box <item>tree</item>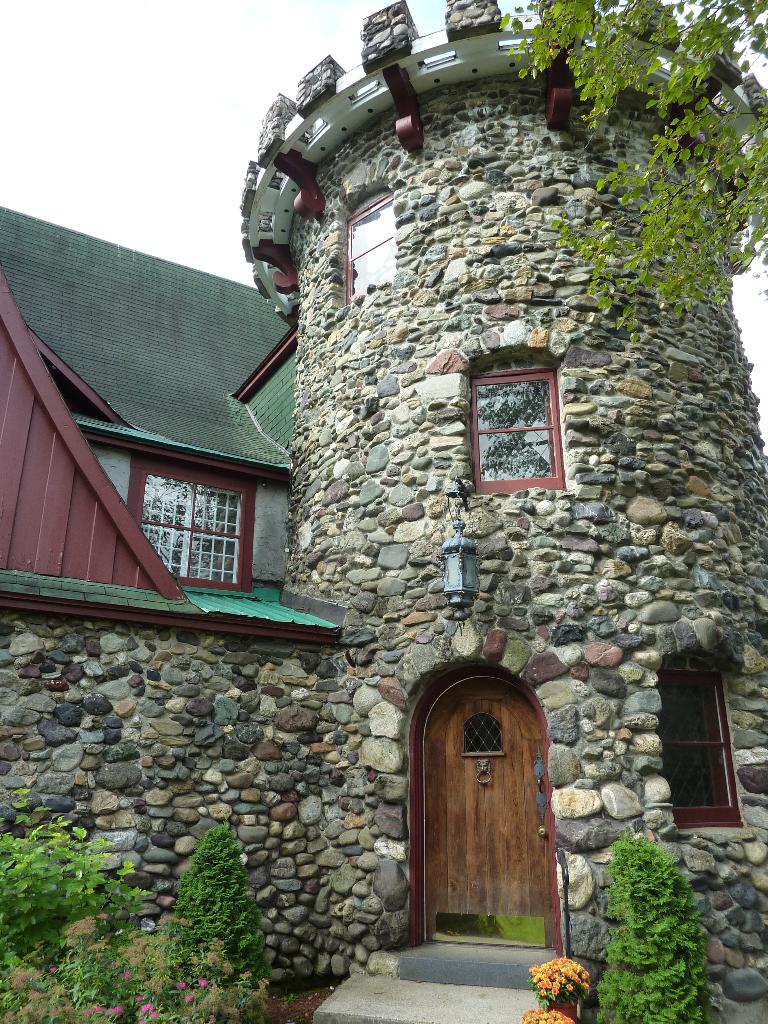
487:0:767:328
